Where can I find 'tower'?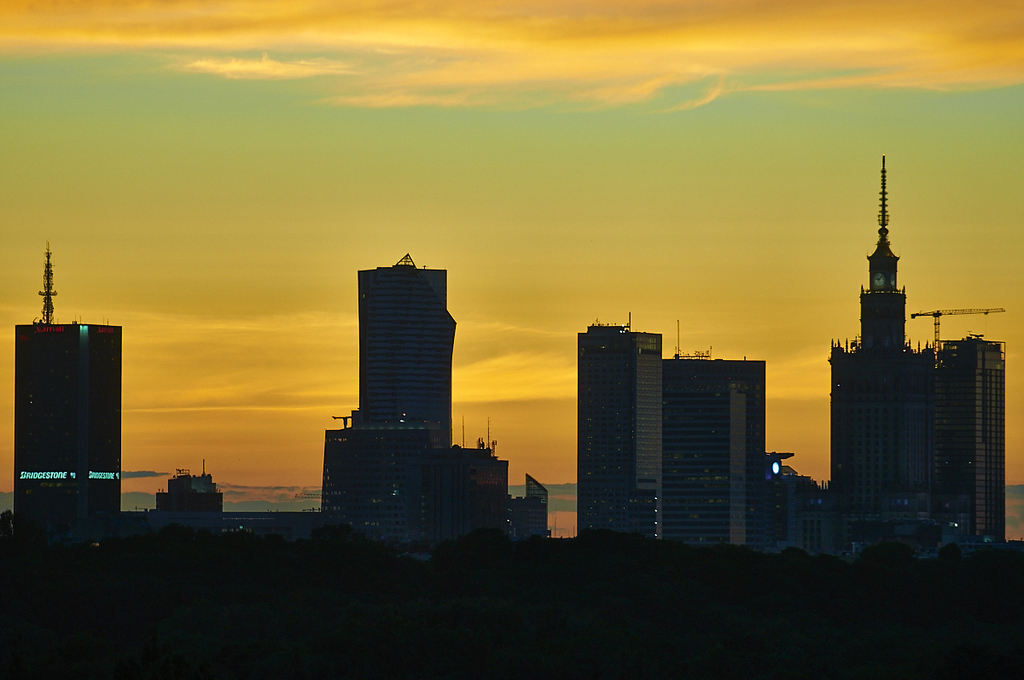
You can find it at 298,247,508,532.
